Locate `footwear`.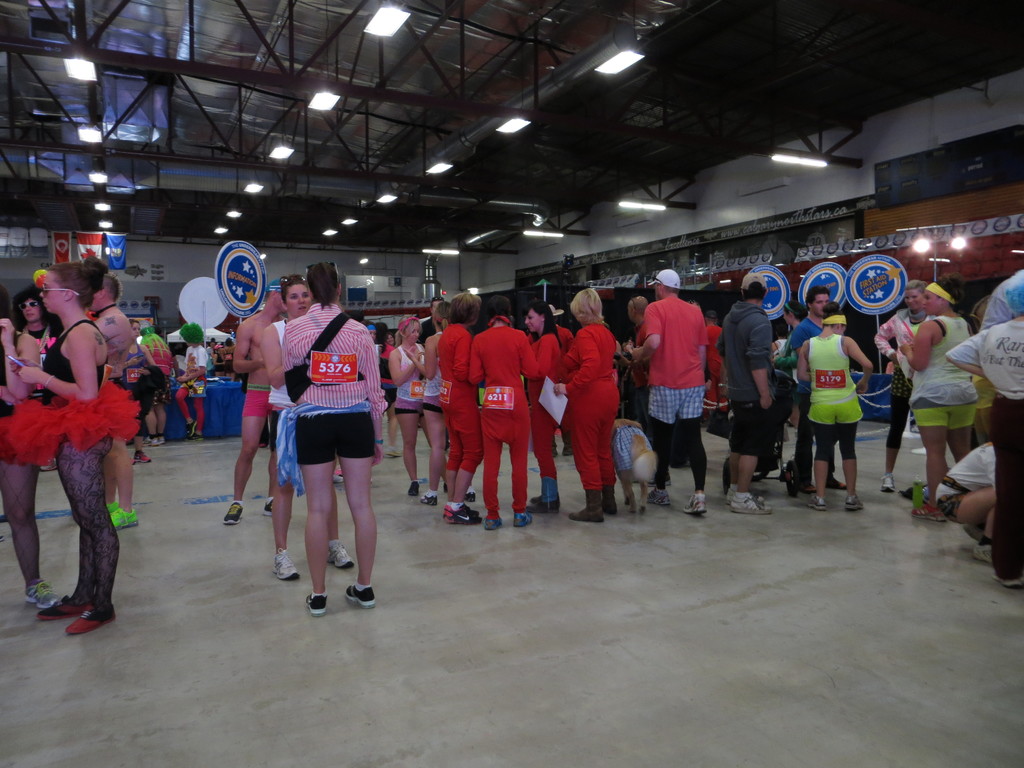
Bounding box: [left=721, top=487, right=771, bottom=515].
